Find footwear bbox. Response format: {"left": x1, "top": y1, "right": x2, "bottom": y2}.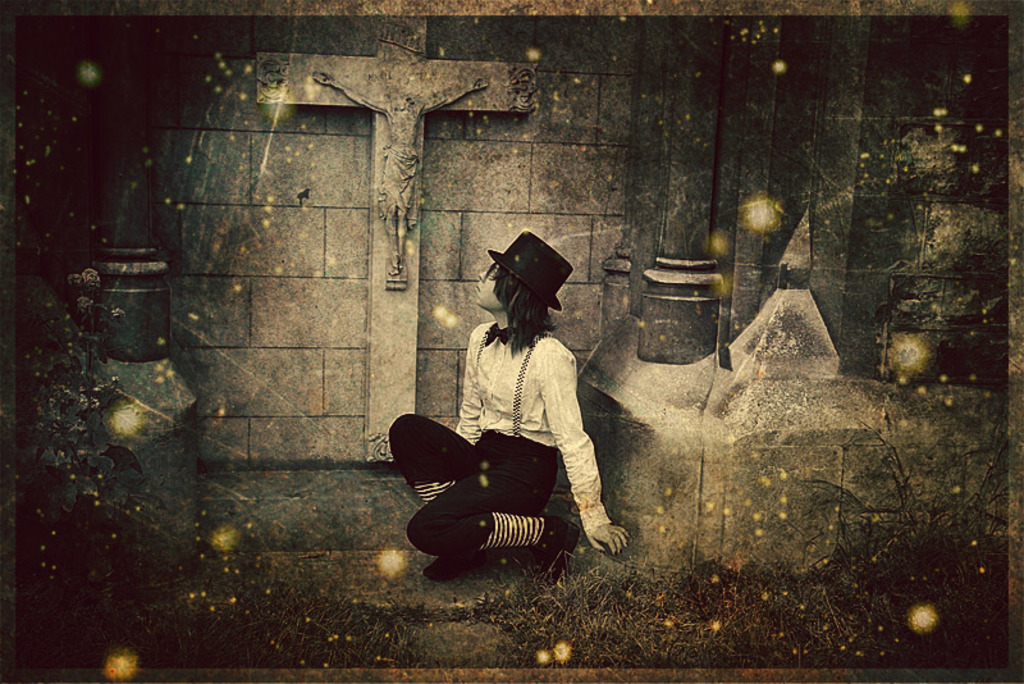
{"left": 424, "top": 555, "right": 494, "bottom": 580}.
